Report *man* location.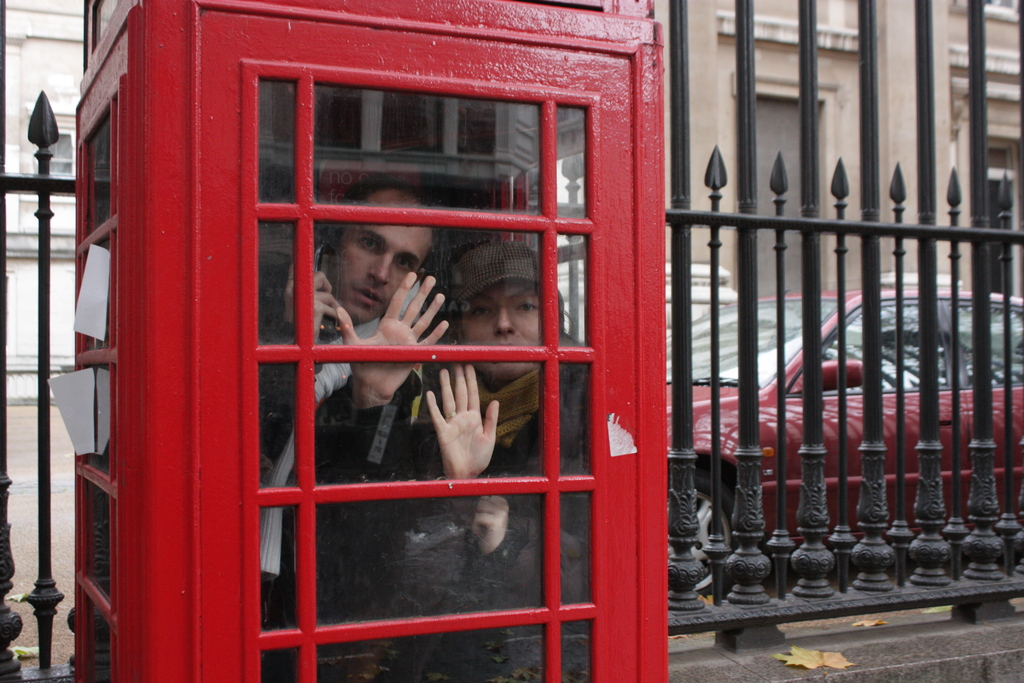
Report: <bbox>243, 170, 458, 642</bbox>.
